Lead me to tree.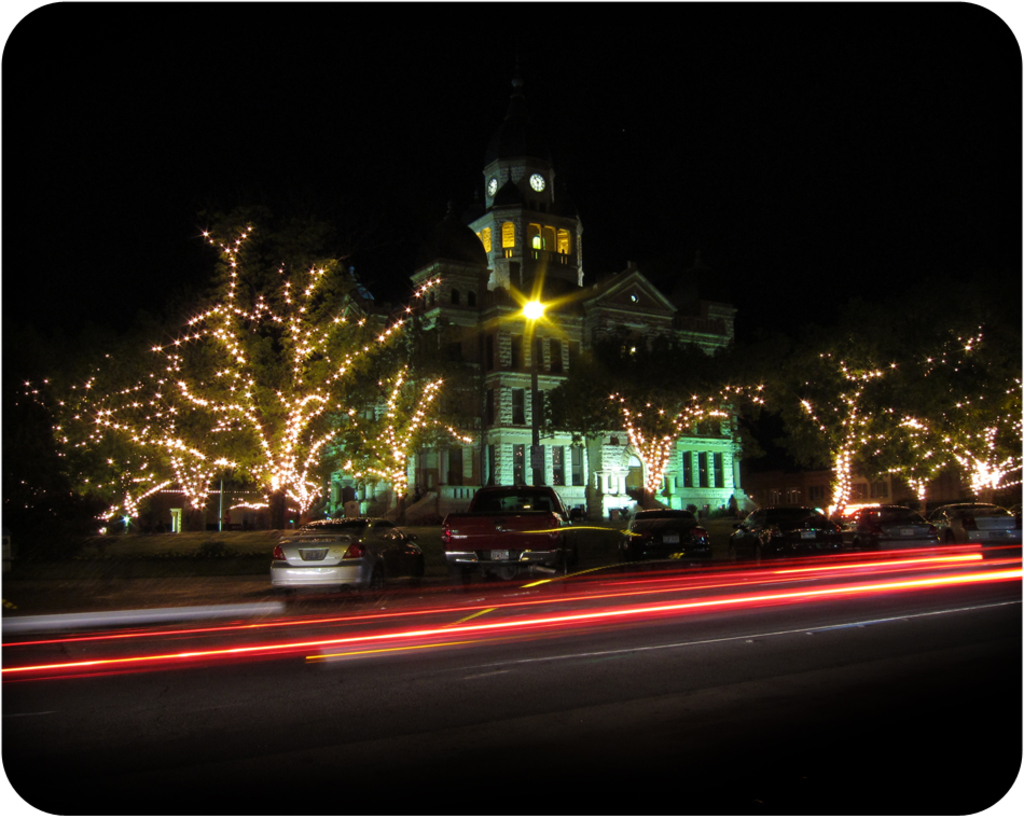
Lead to 900/293/1018/512.
